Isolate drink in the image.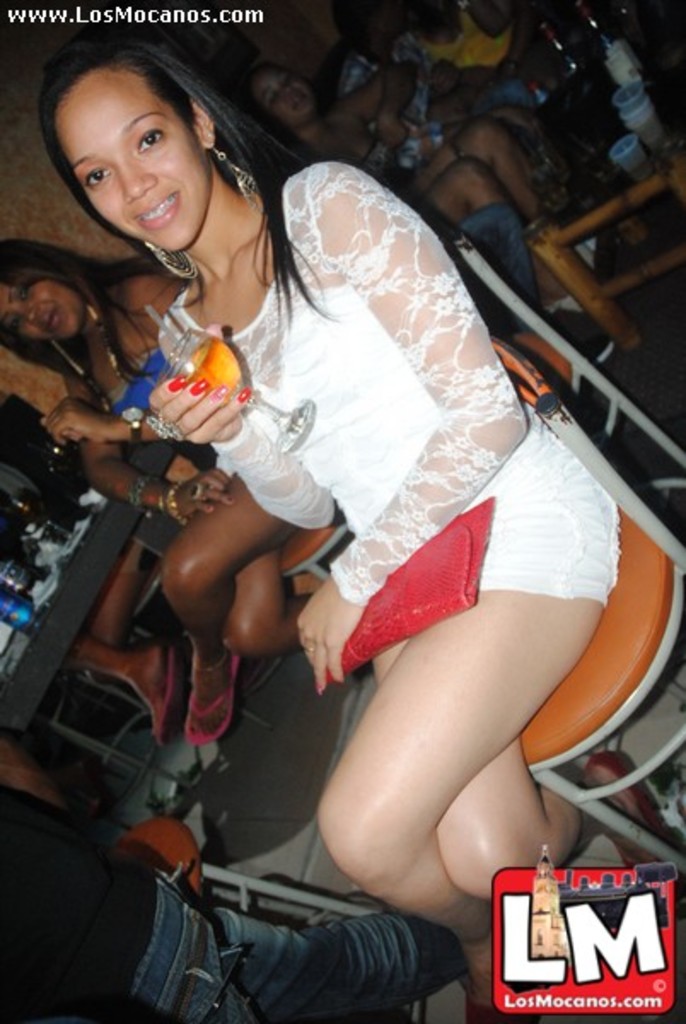
Isolated region: bbox=[172, 341, 254, 404].
